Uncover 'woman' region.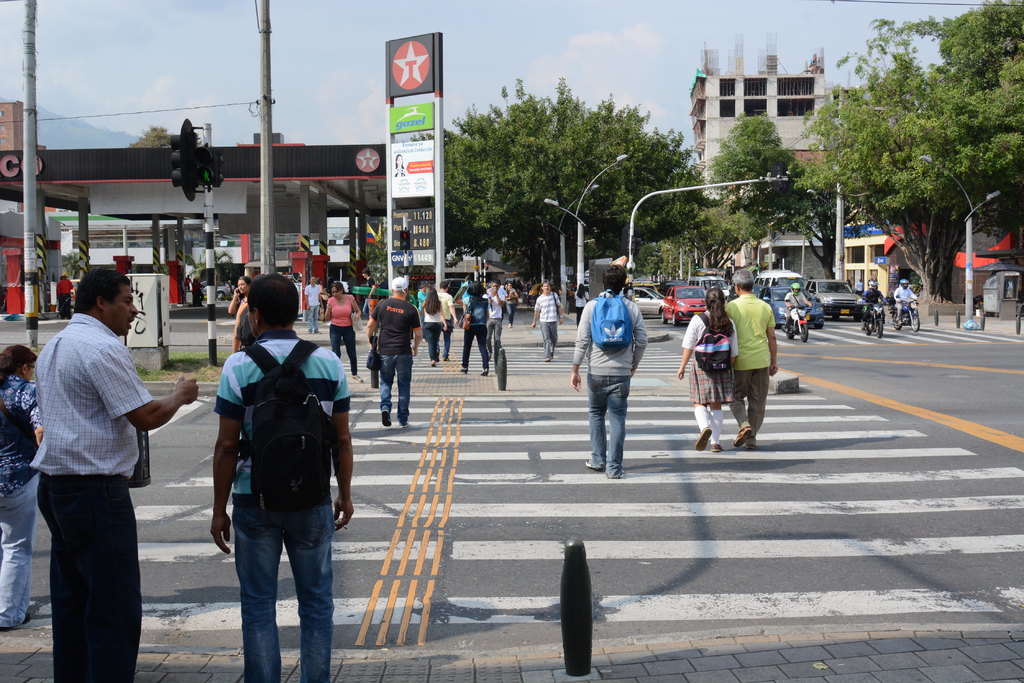
Uncovered: detection(459, 282, 494, 379).
